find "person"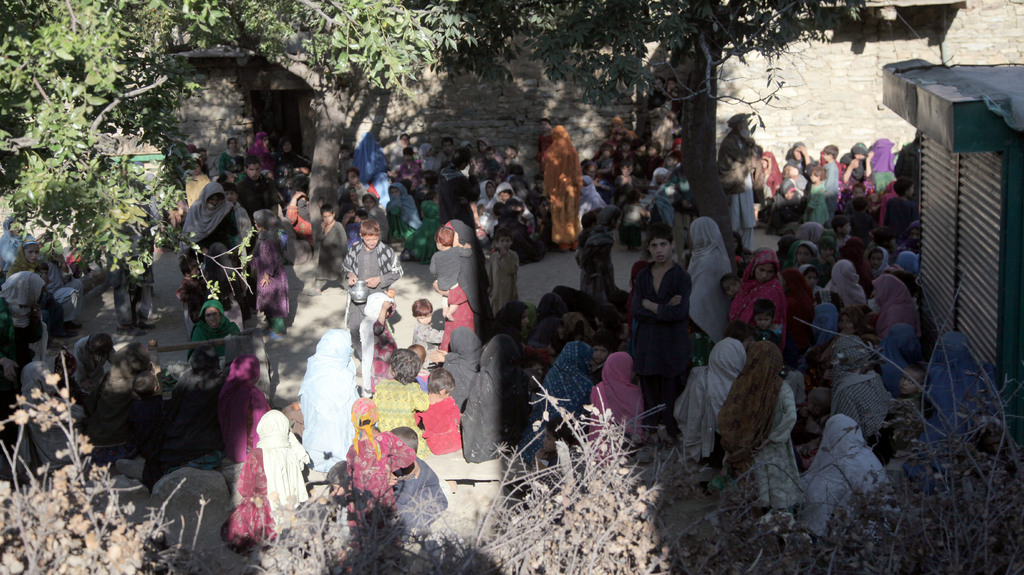
(x1=203, y1=334, x2=282, y2=534)
